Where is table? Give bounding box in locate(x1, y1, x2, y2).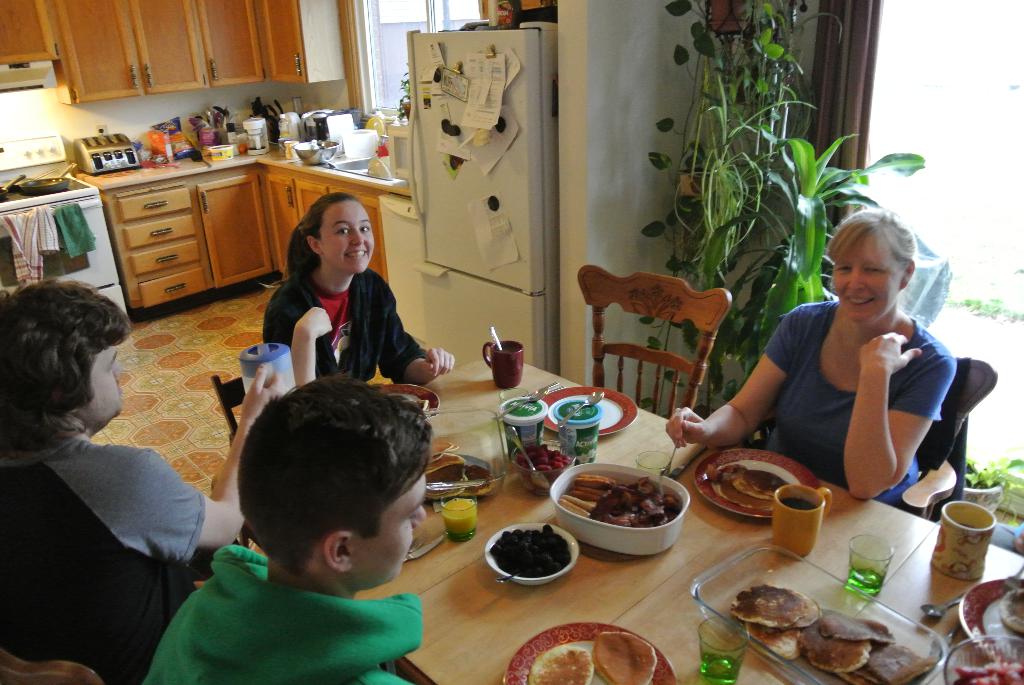
locate(249, 350, 1023, 684).
